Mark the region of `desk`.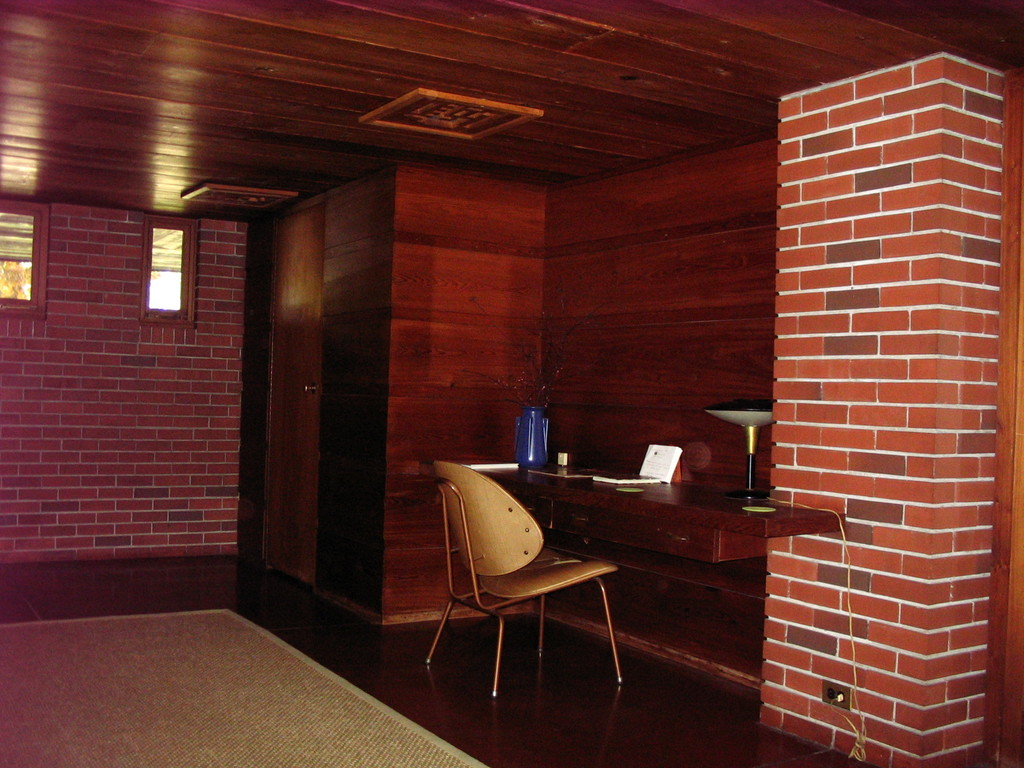
Region: Rect(438, 439, 778, 727).
